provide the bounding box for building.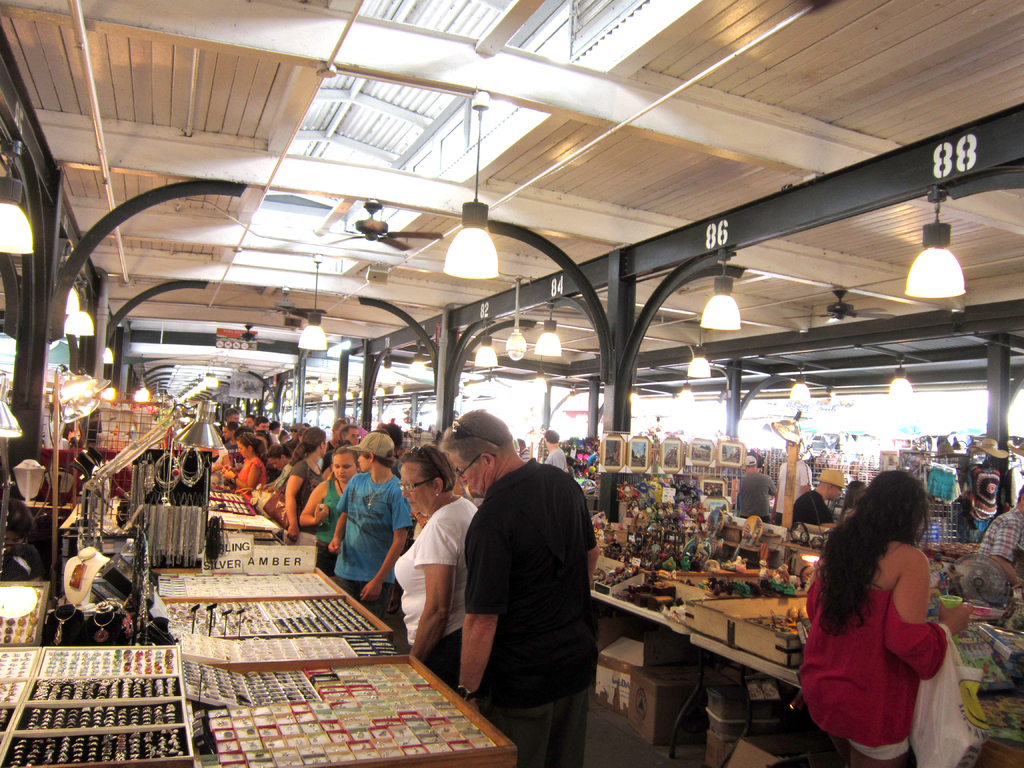
3, 0, 1023, 767.
